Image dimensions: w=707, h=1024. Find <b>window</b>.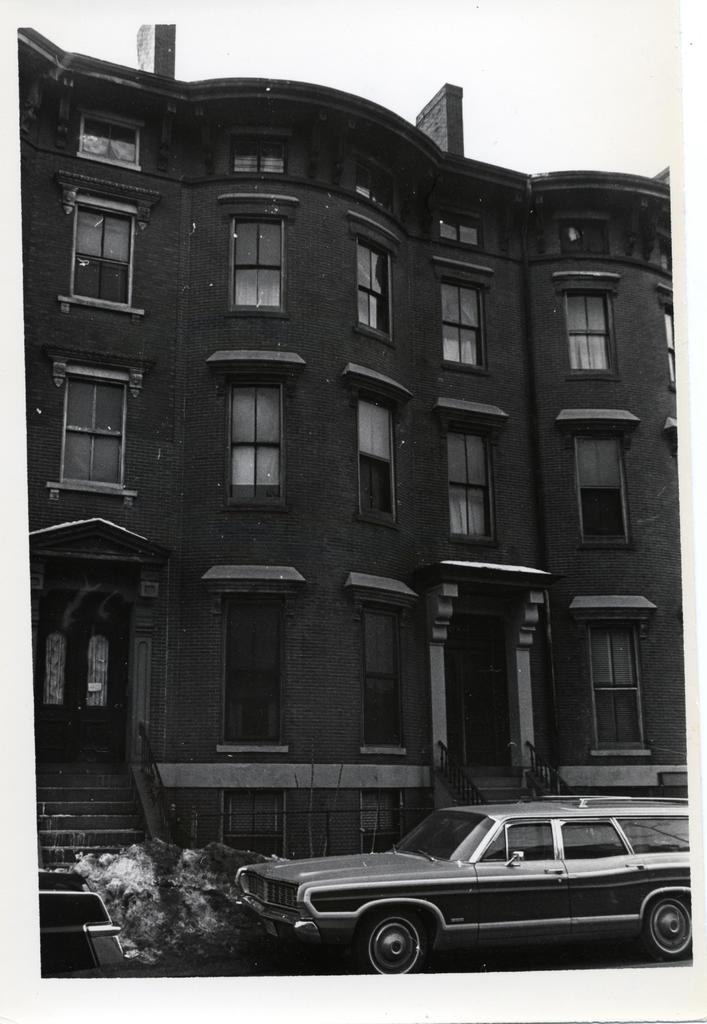
564:596:683:766.
